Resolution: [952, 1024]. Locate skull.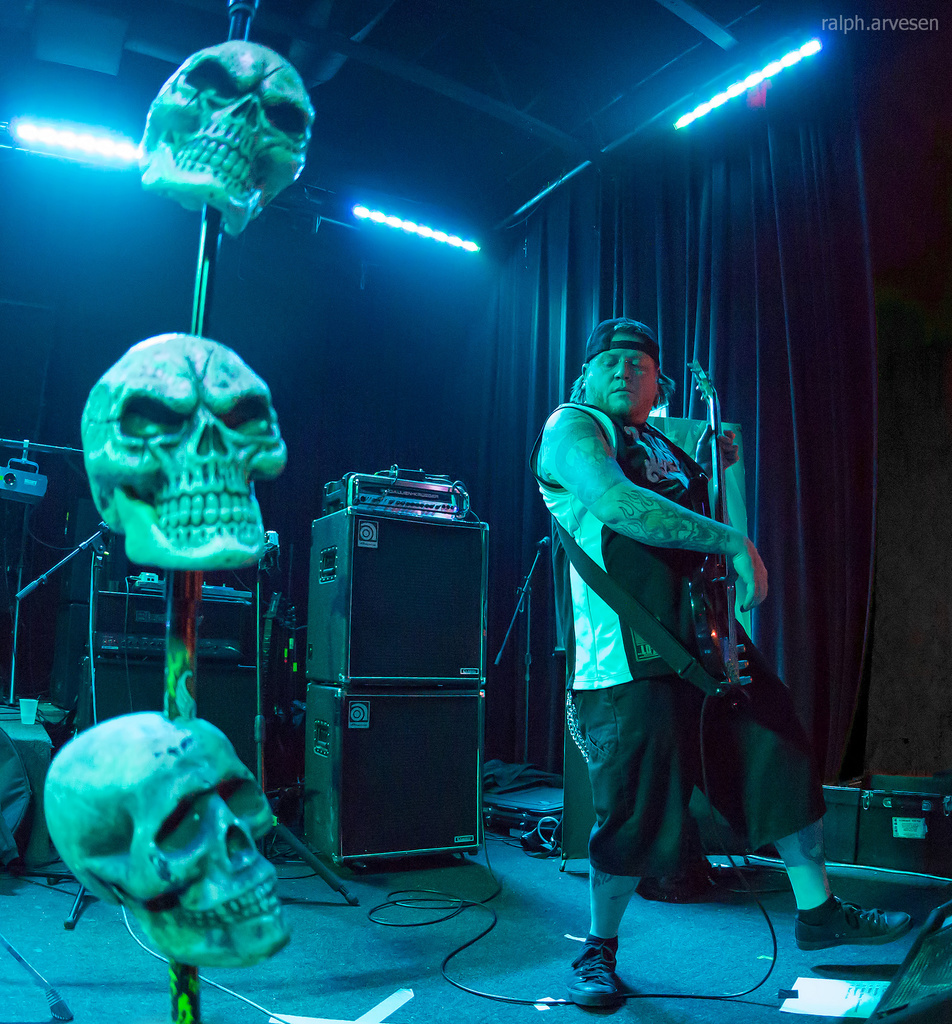
select_region(81, 335, 291, 575).
